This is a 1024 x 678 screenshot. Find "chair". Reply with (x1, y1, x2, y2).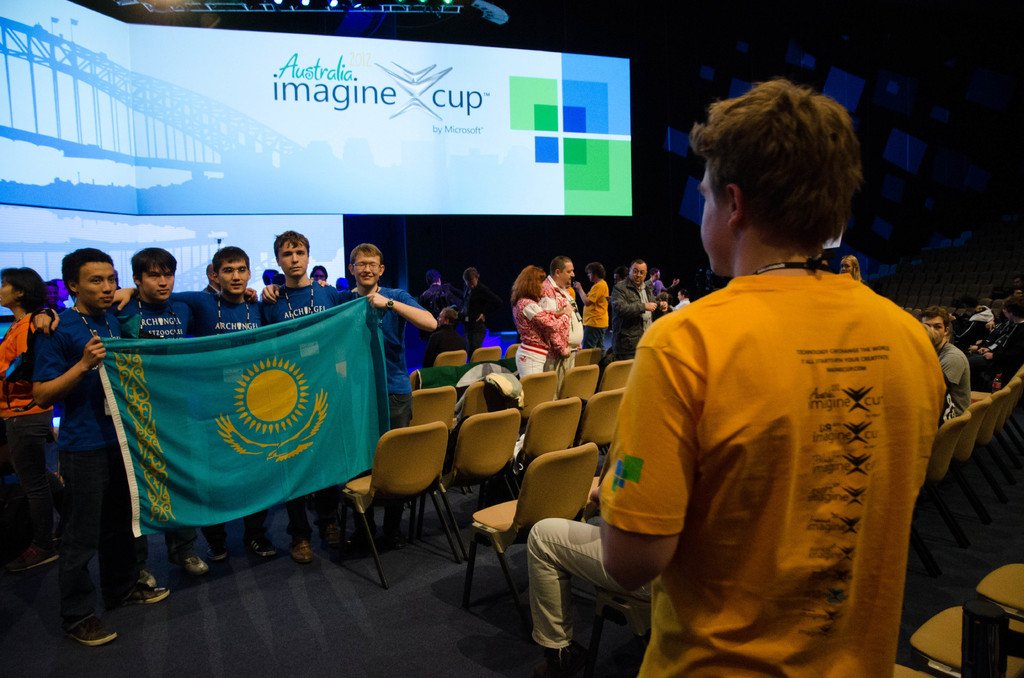
(416, 407, 519, 559).
